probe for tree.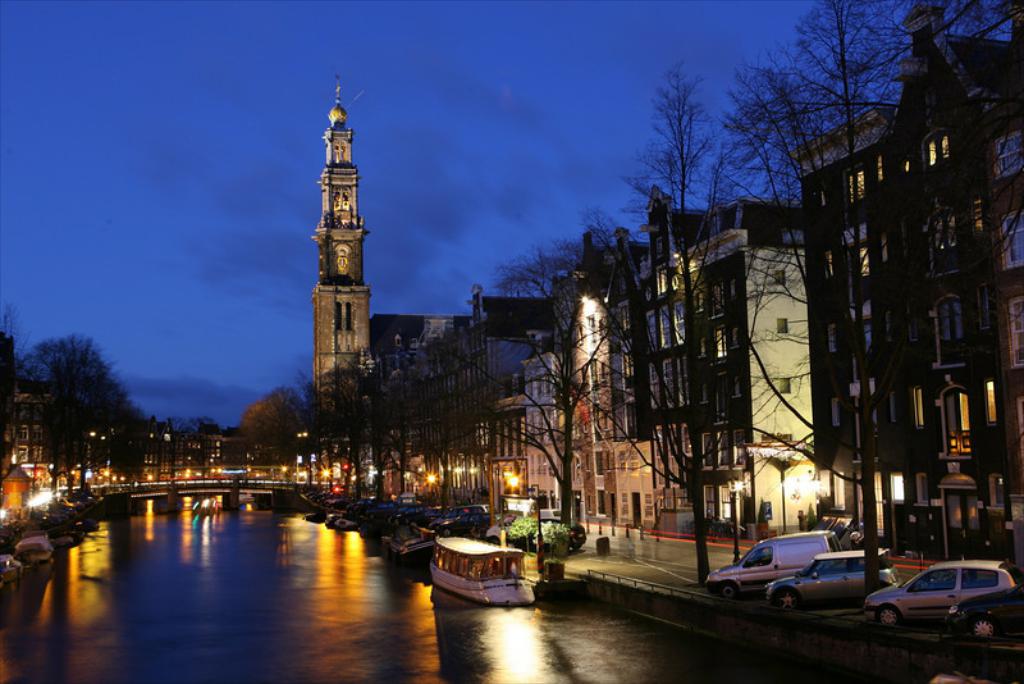
Probe result: box(15, 329, 134, 492).
